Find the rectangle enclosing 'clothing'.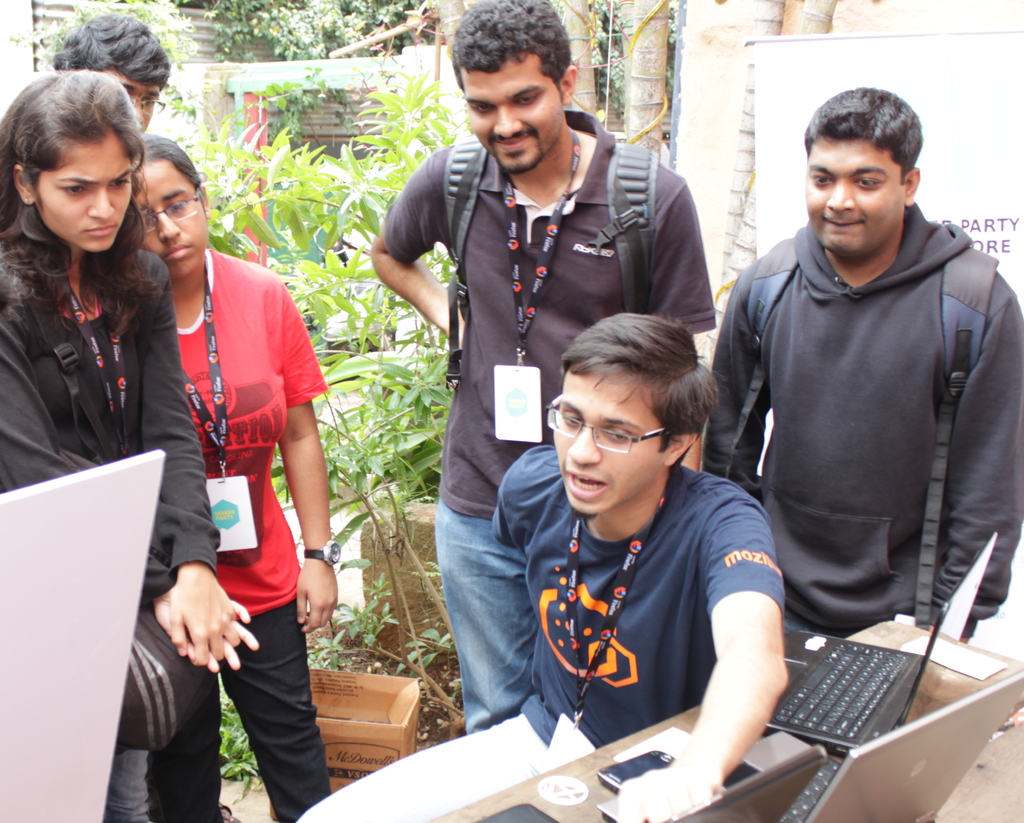
147/250/334/822.
